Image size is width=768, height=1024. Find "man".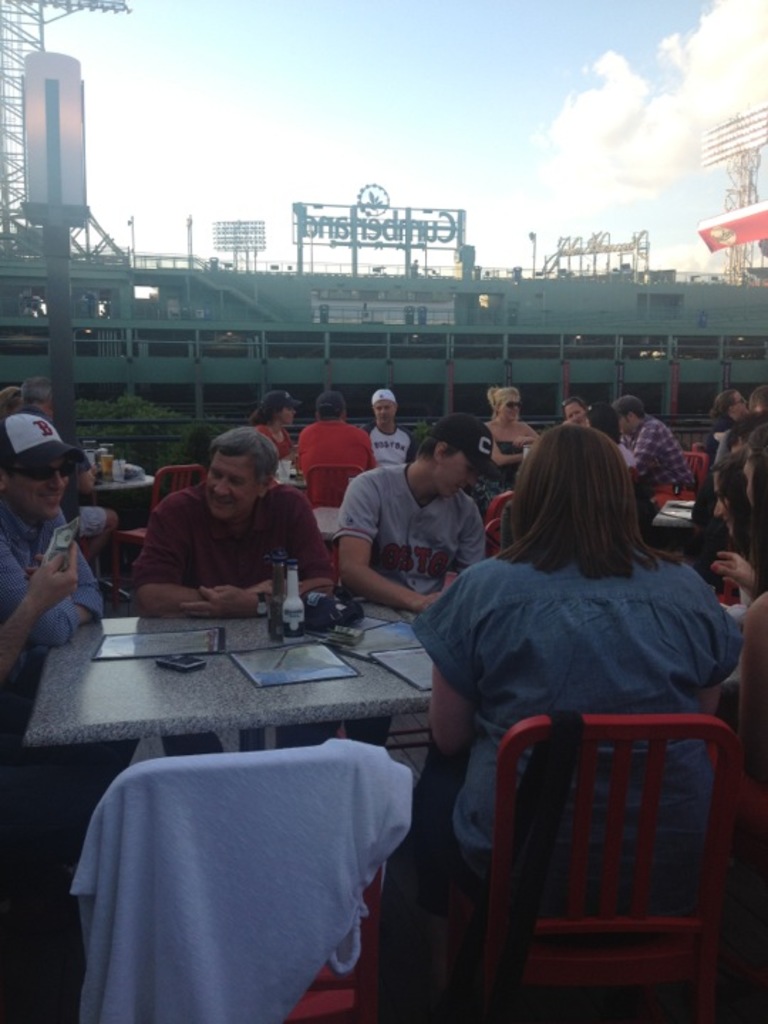
Rect(6, 415, 101, 684).
